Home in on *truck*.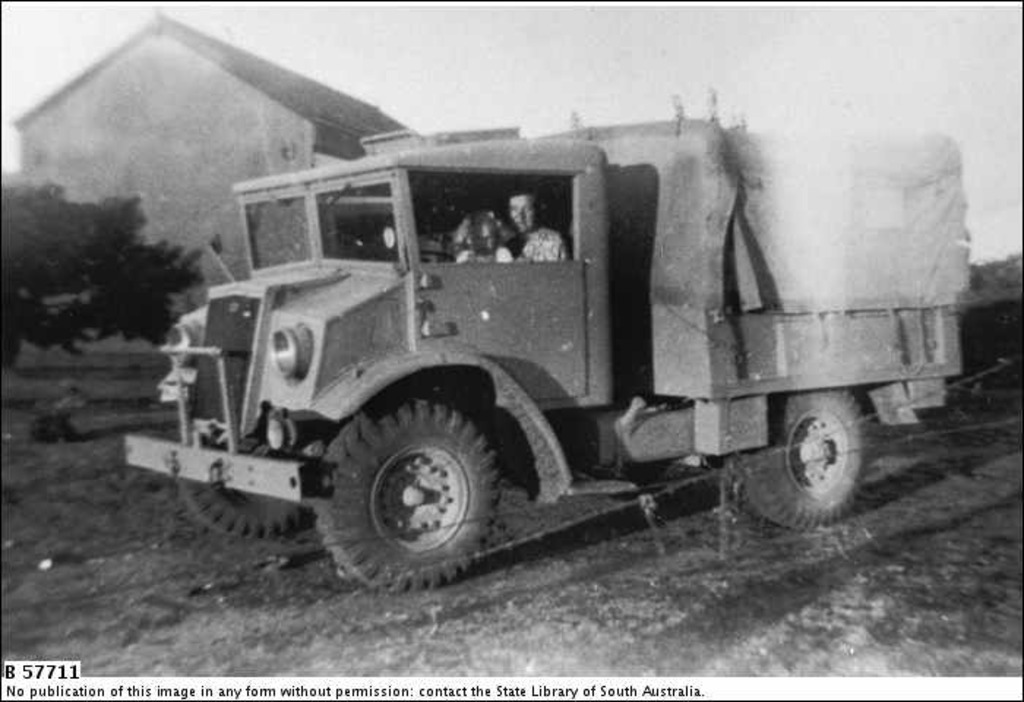
Homed in at <region>108, 86, 979, 604</region>.
